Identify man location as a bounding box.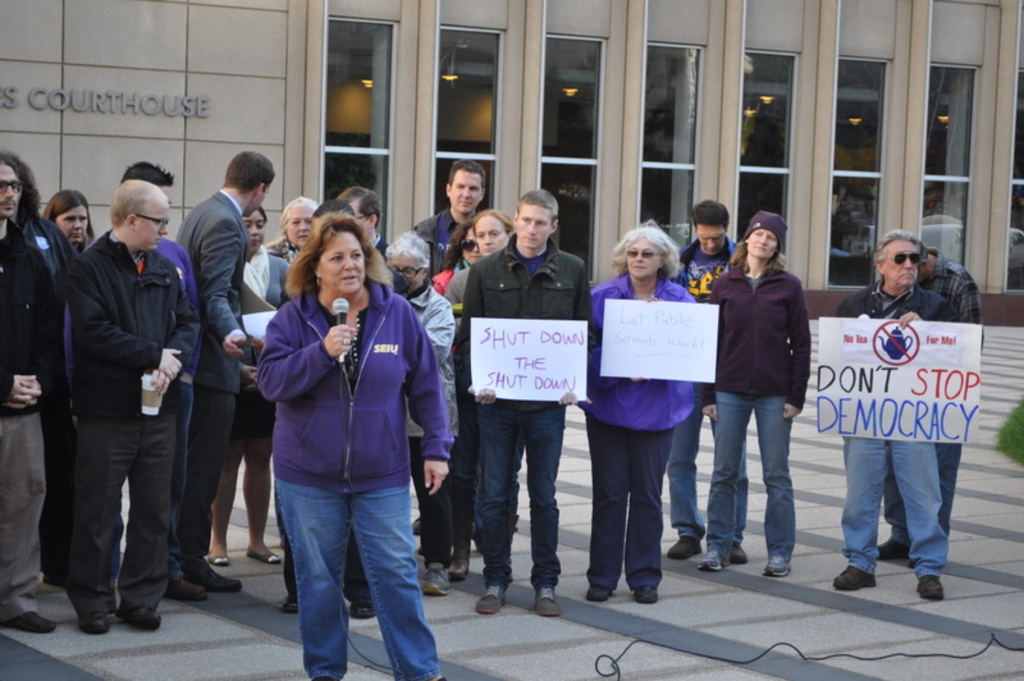
[454,187,598,617].
